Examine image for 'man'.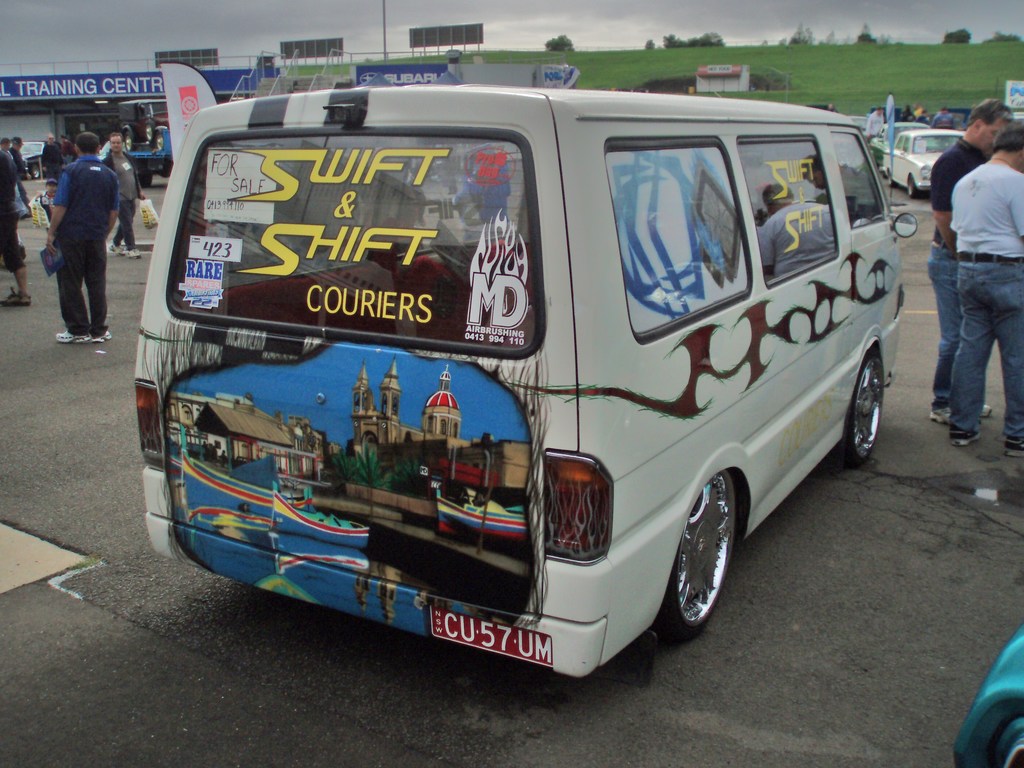
Examination result: locate(912, 102, 923, 117).
